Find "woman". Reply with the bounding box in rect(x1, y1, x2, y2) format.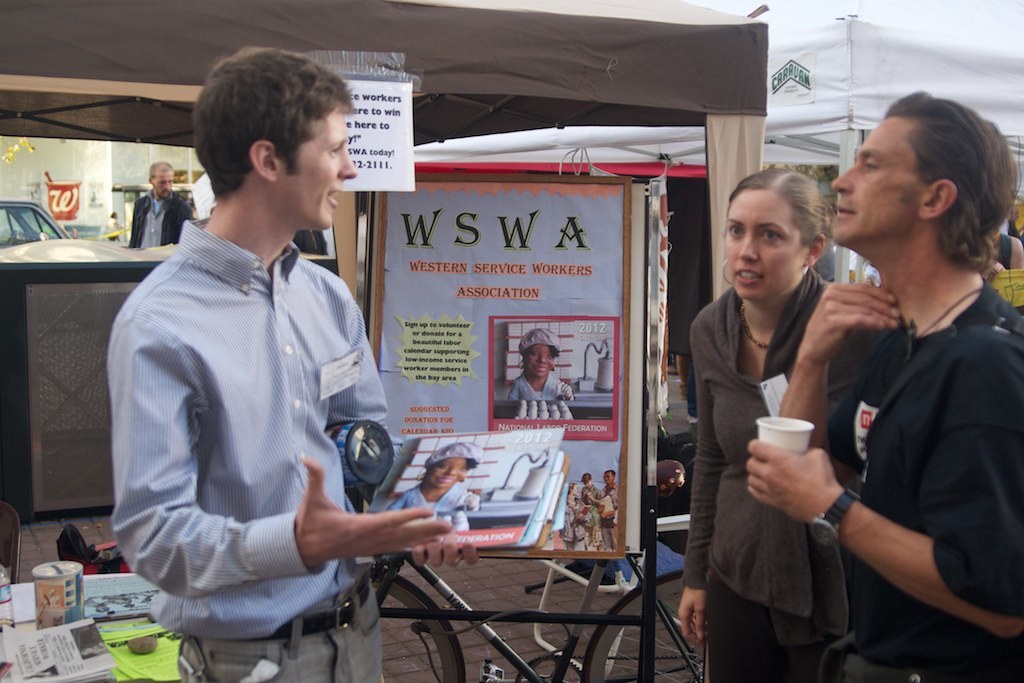
rect(705, 143, 908, 682).
